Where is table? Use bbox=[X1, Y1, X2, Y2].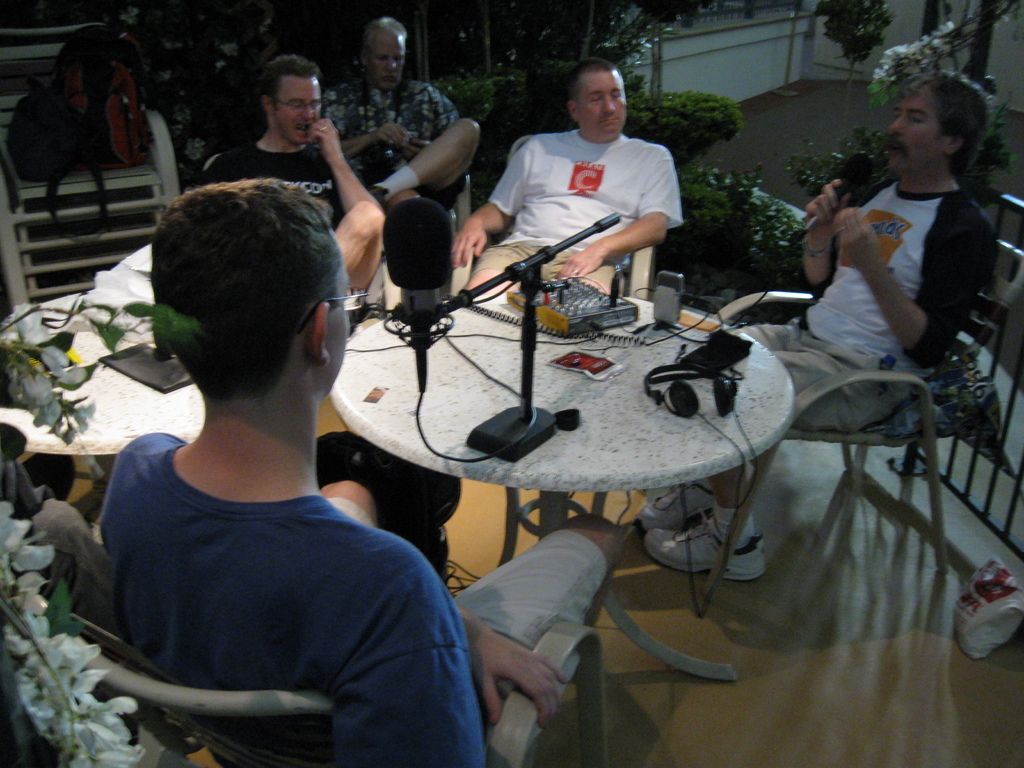
bbox=[325, 274, 801, 683].
